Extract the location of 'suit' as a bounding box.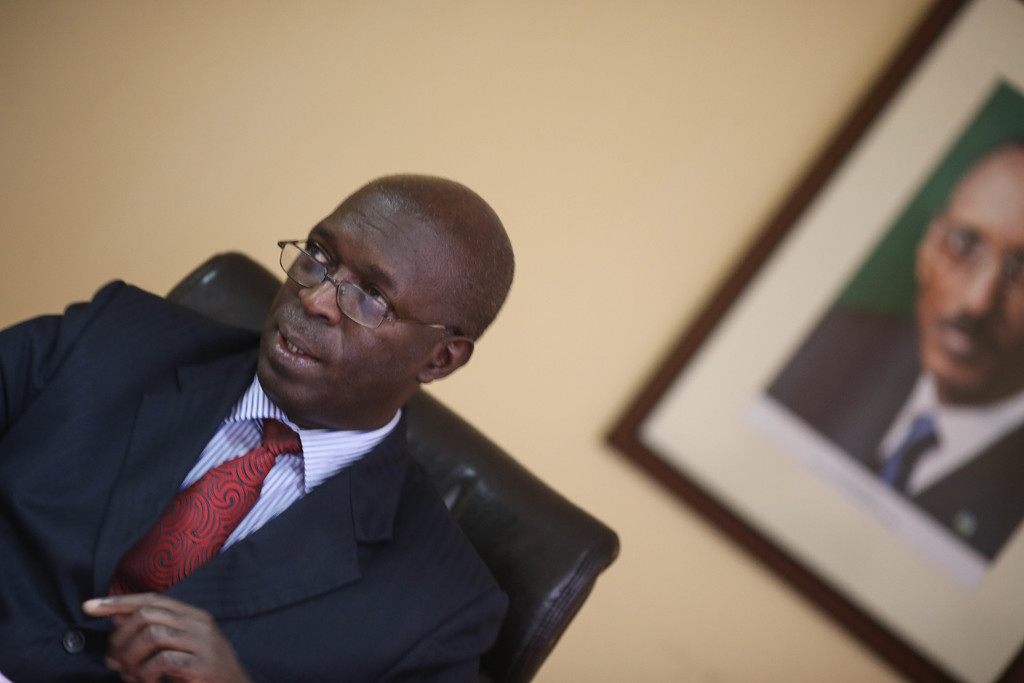
Rect(35, 318, 585, 670).
